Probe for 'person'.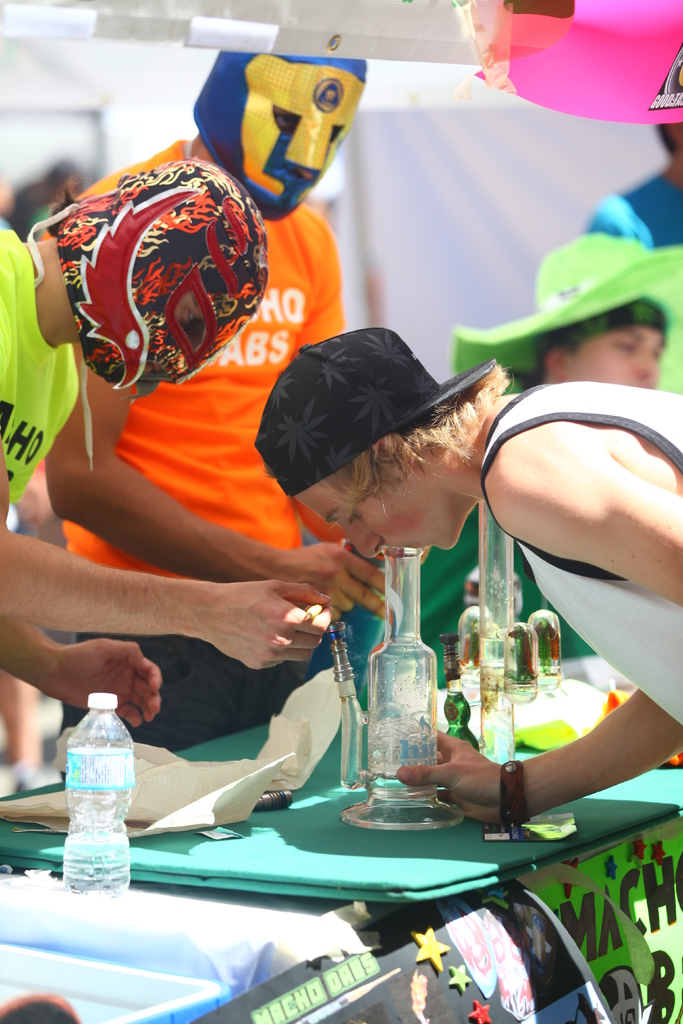
Probe result: detection(460, 223, 682, 416).
